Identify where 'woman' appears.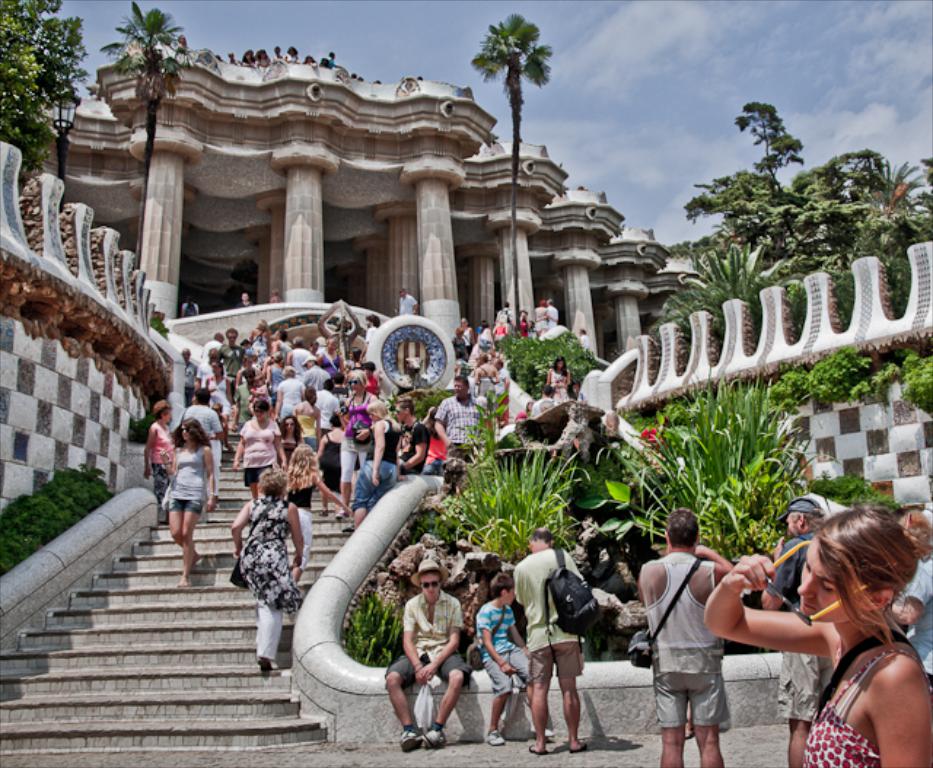
Appears at left=539, top=354, right=571, bottom=398.
